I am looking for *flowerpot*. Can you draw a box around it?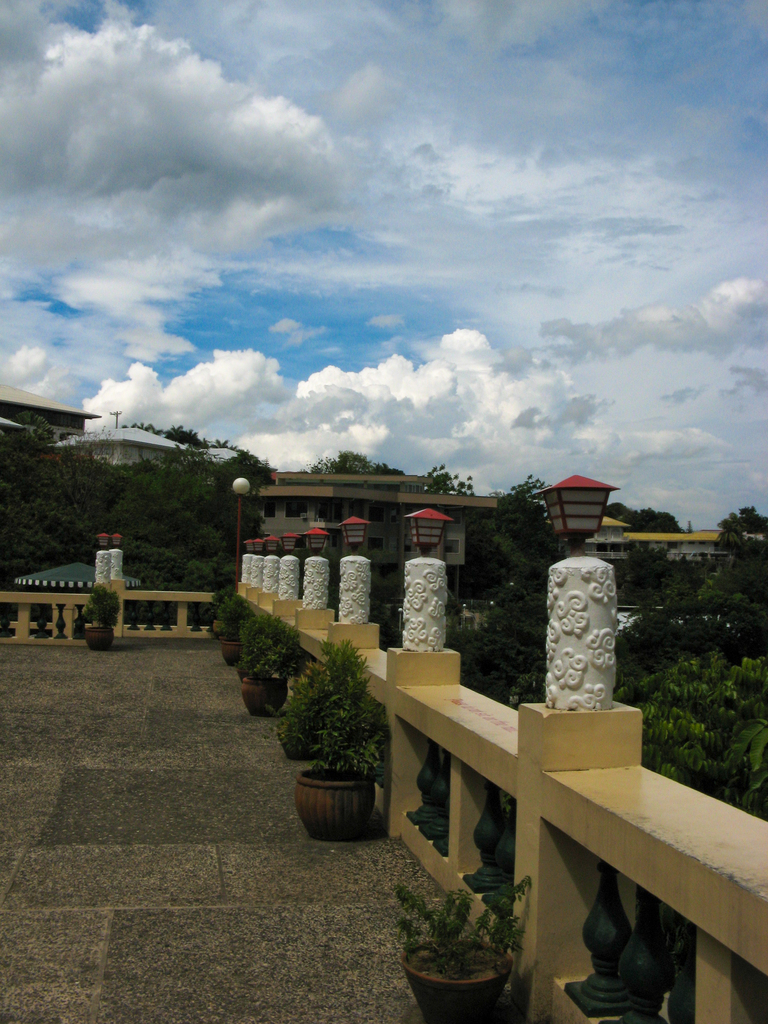
Sure, the bounding box is (284, 720, 340, 758).
